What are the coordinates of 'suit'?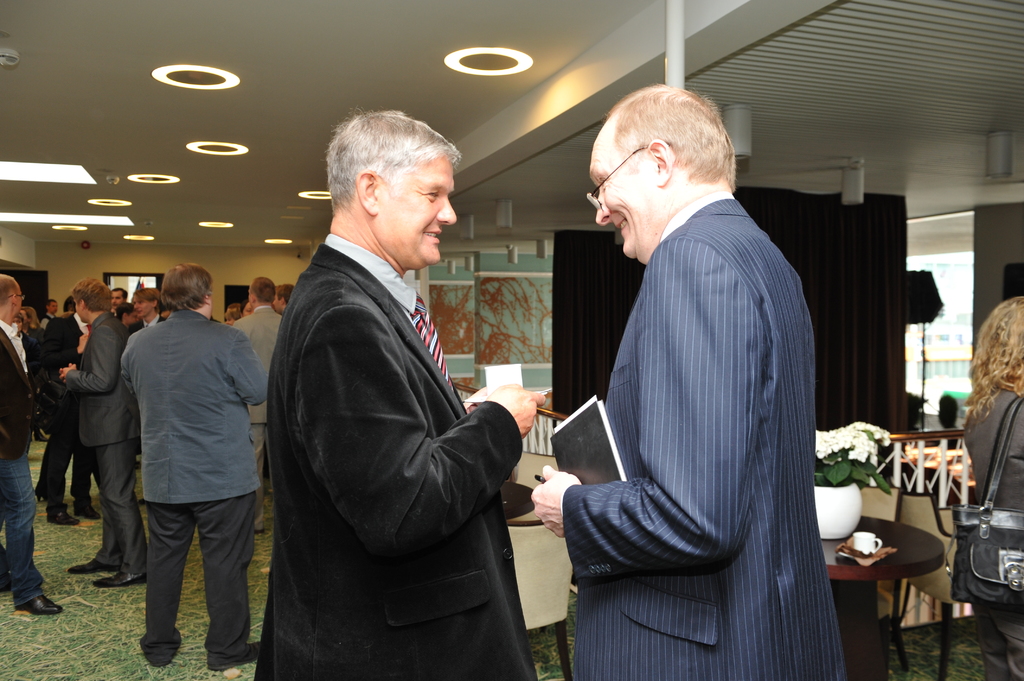
box(234, 303, 281, 467).
